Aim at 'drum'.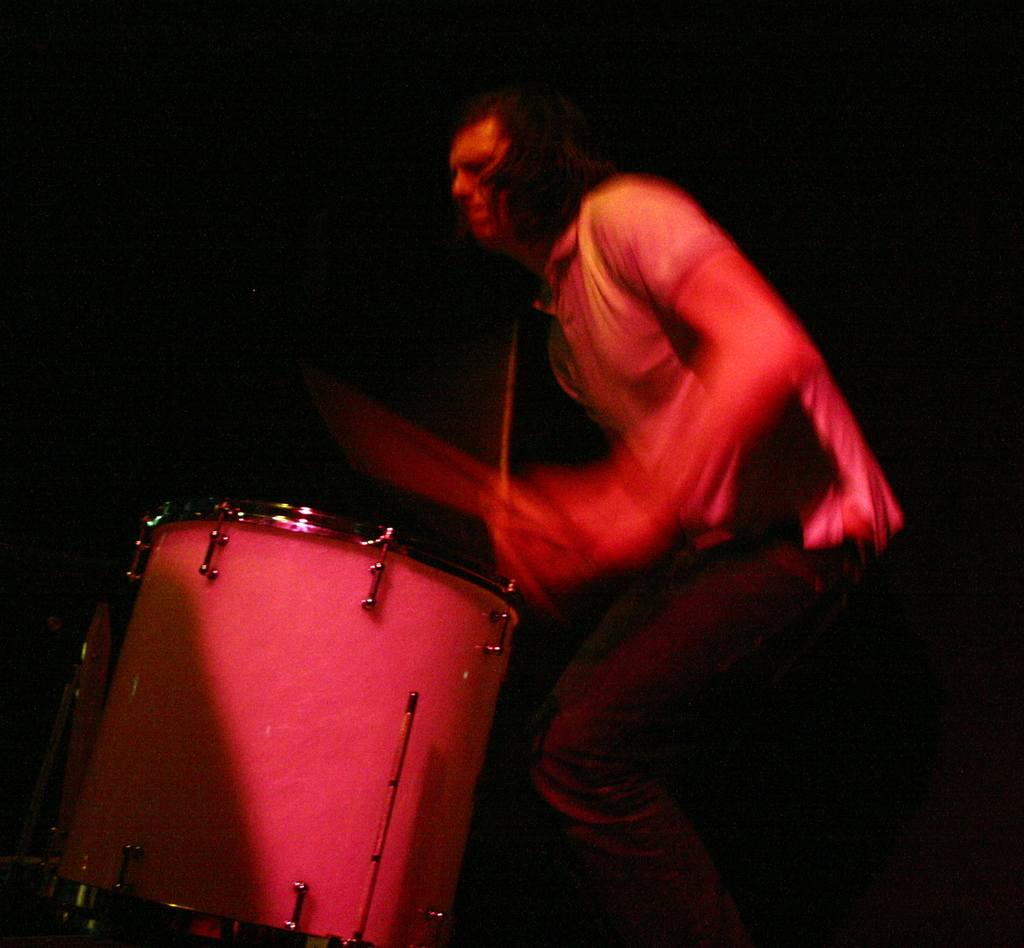
Aimed at pyautogui.locateOnScreen(0, 488, 603, 931).
